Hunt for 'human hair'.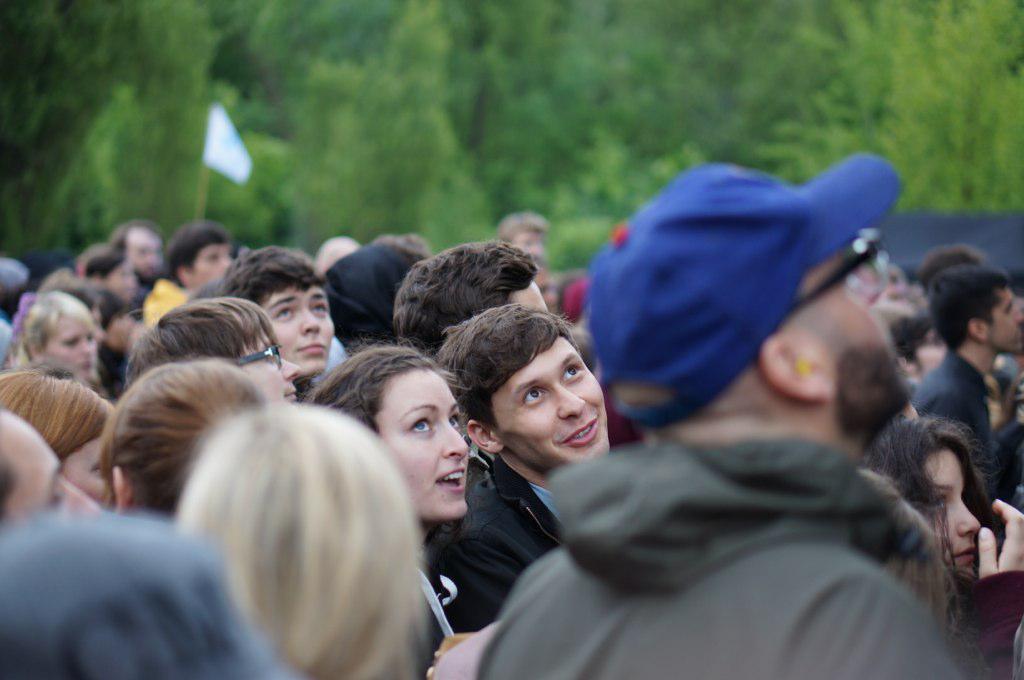
Hunted down at Rect(862, 413, 995, 584).
